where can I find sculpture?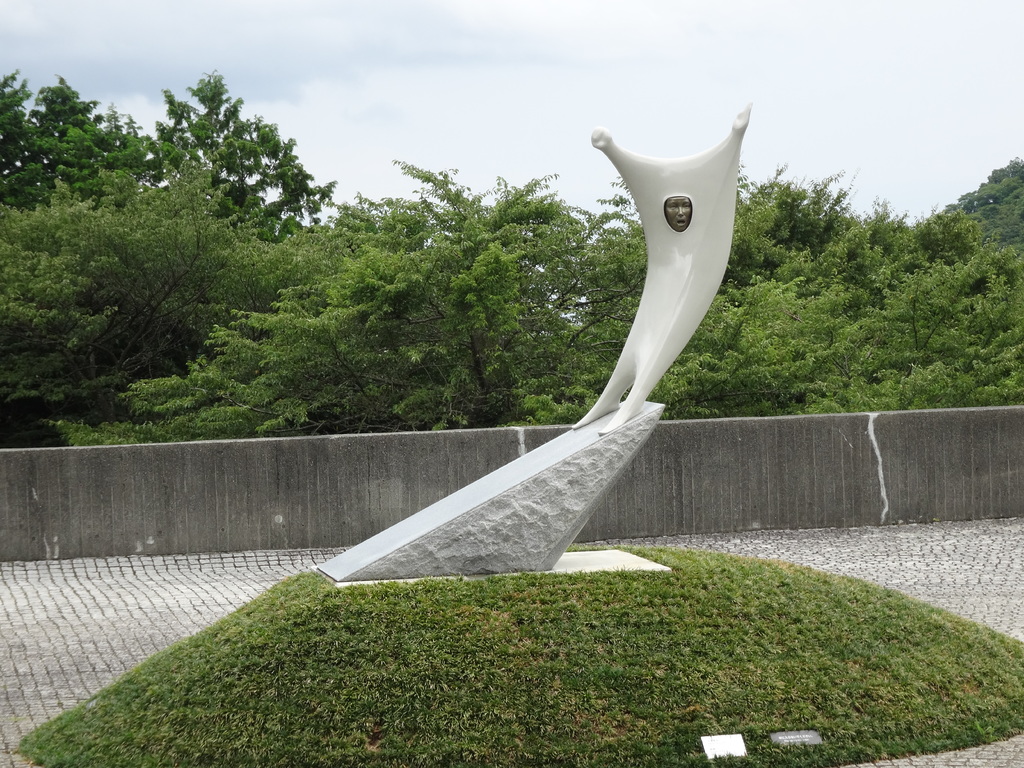
You can find it at [312, 97, 757, 580].
